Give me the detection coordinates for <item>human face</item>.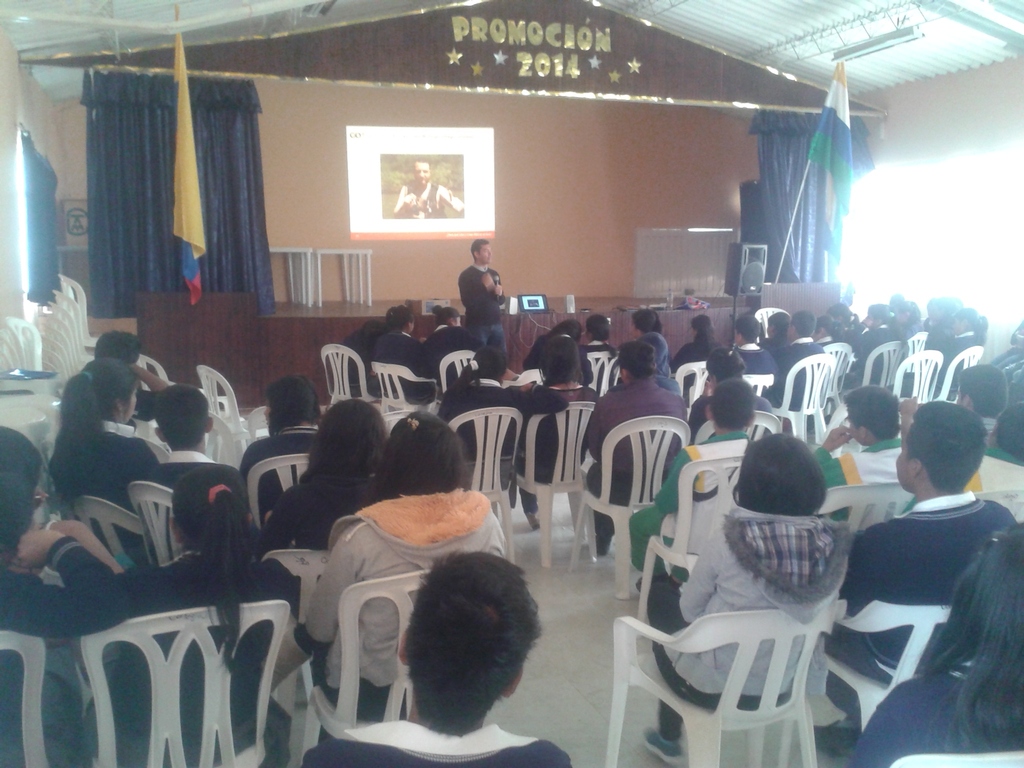
[x1=475, y1=246, x2=491, y2=264].
